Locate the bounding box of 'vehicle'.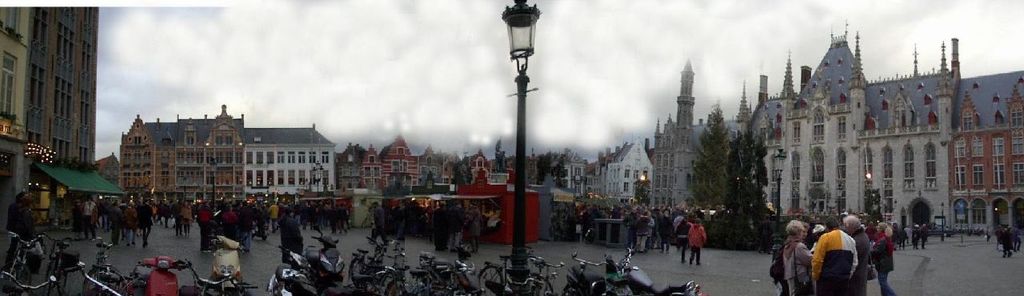
Bounding box: BBox(46, 239, 86, 294).
